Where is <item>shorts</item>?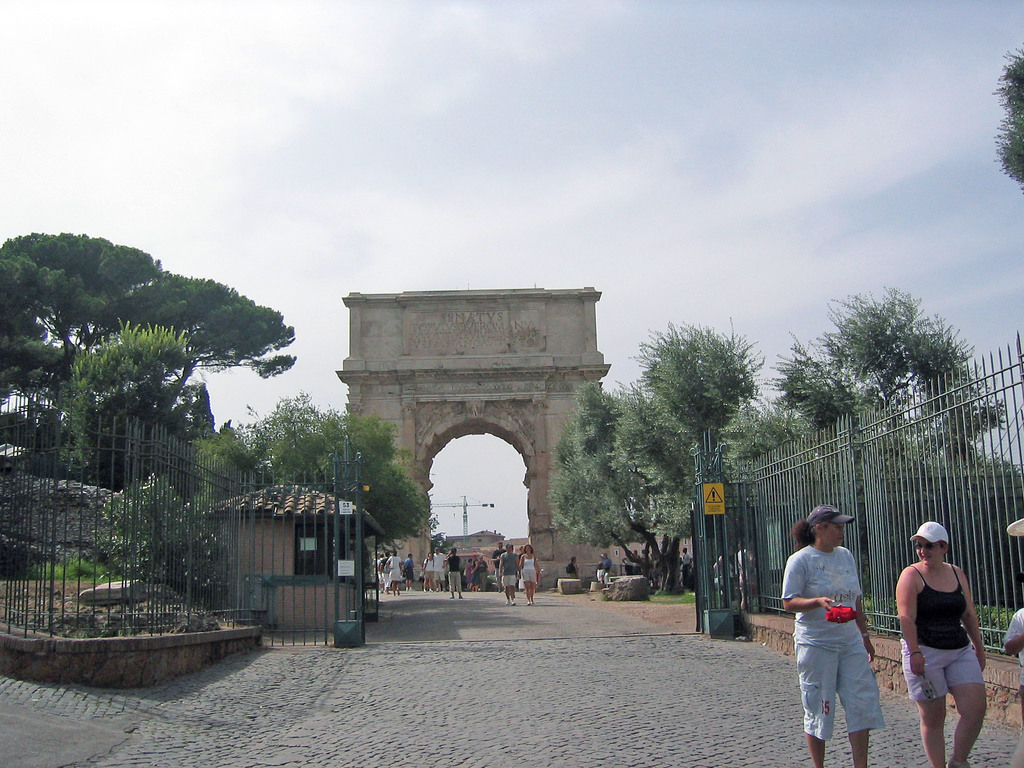
<bbox>521, 572, 540, 584</bbox>.
